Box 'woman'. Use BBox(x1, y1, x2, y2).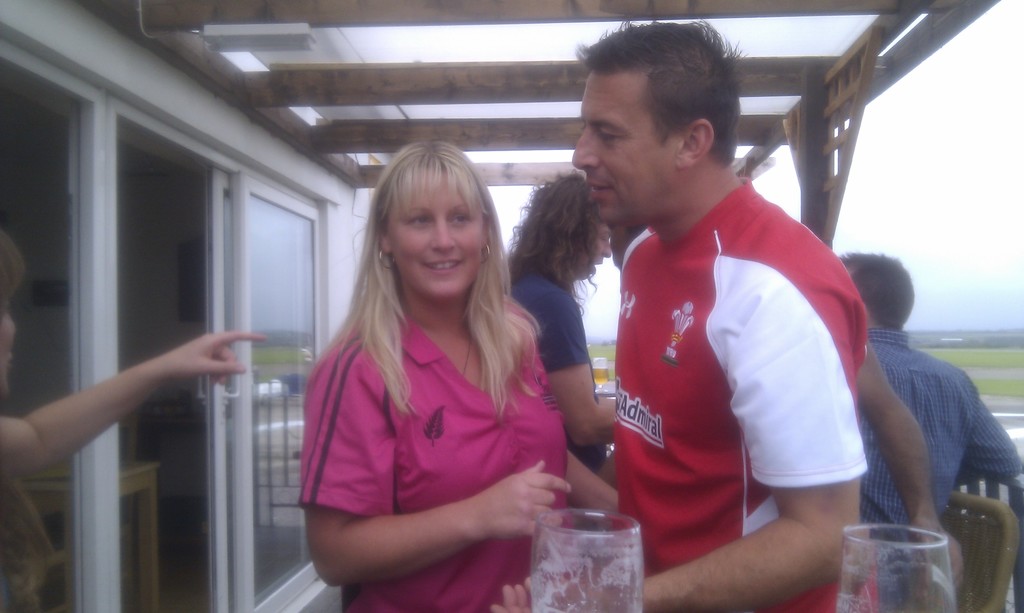
BBox(517, 171, 625, 488).
